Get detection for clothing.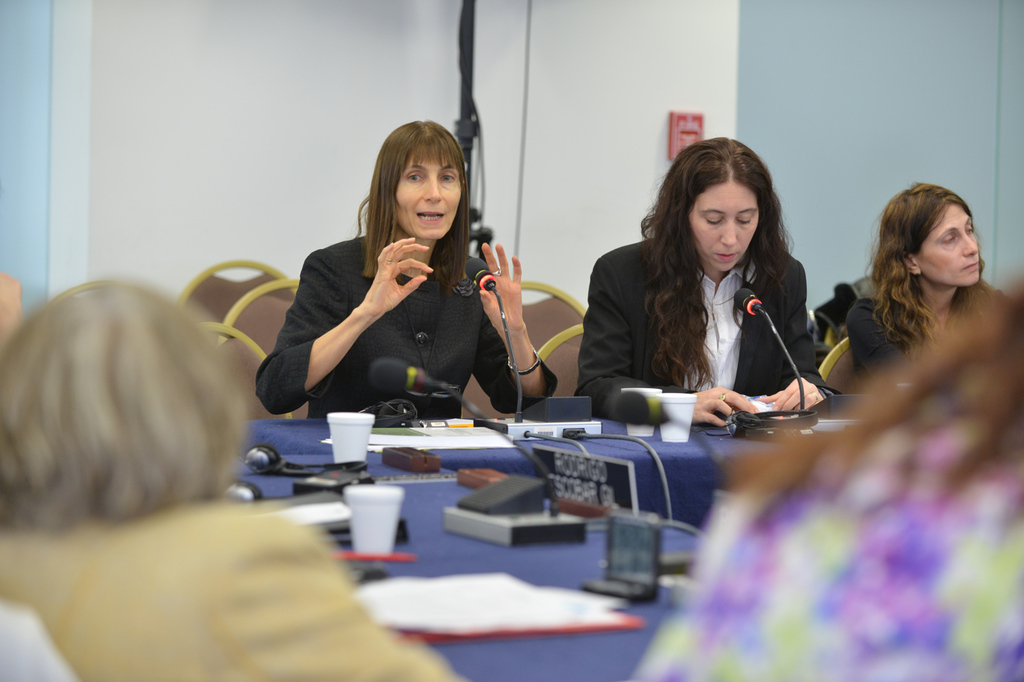
Detection: 579,236,855,414.
